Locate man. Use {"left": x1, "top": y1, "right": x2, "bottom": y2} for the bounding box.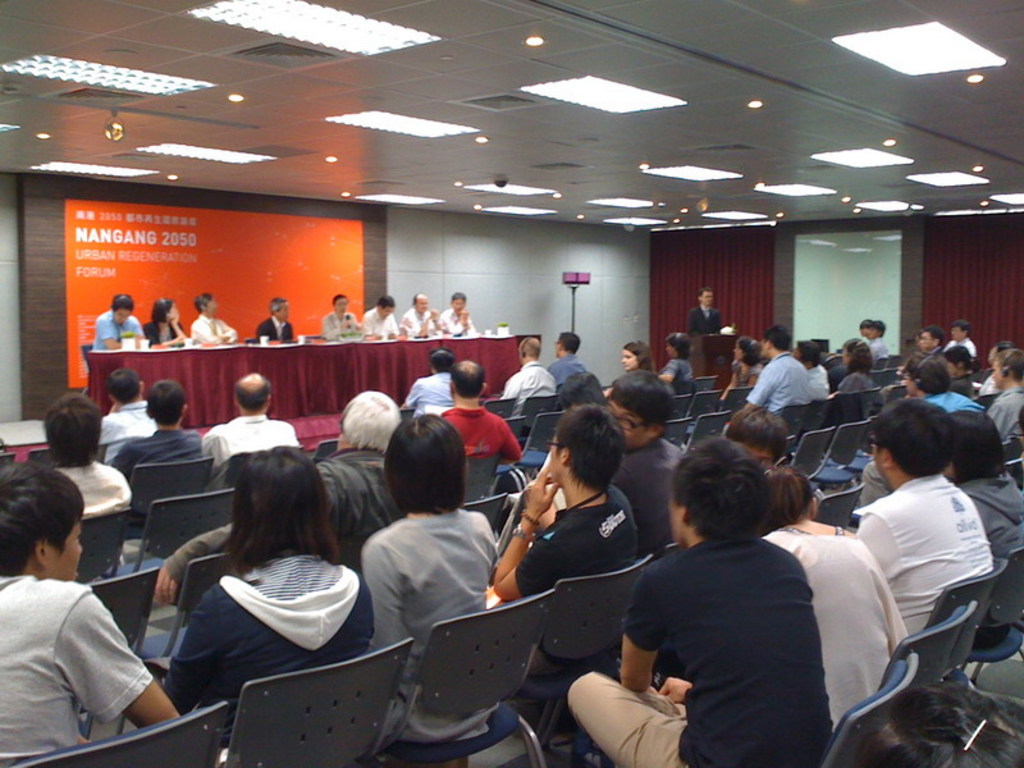
{"left": 506, "top": 401, "right": 659, "bottom": 668}.
